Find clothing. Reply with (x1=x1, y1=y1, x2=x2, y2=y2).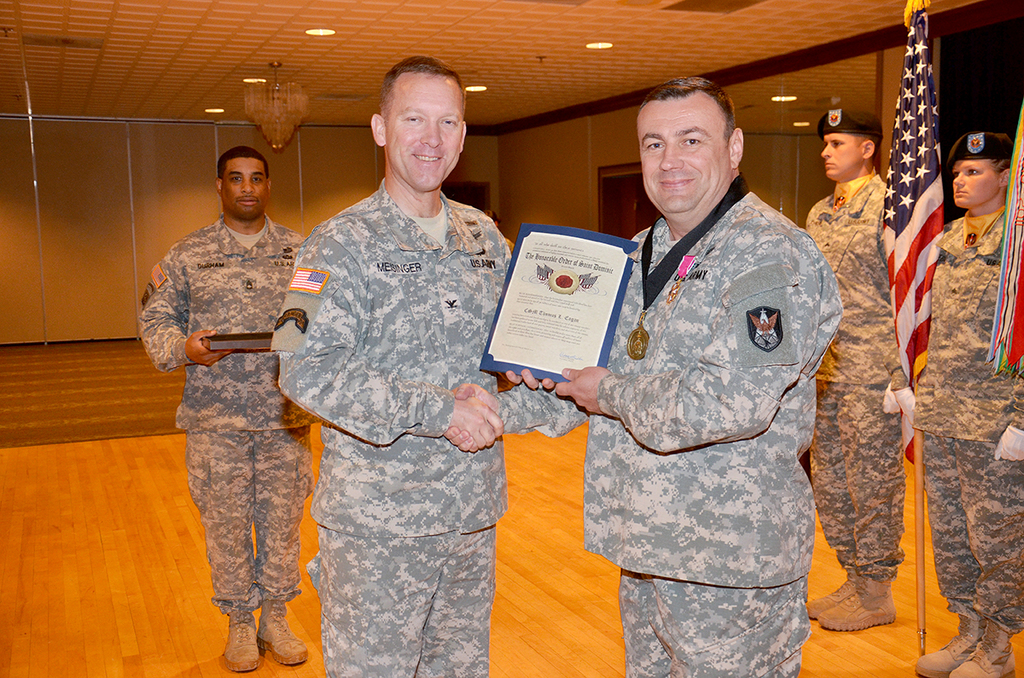
(x1=496, y1=184, x2=799, y2=677).
